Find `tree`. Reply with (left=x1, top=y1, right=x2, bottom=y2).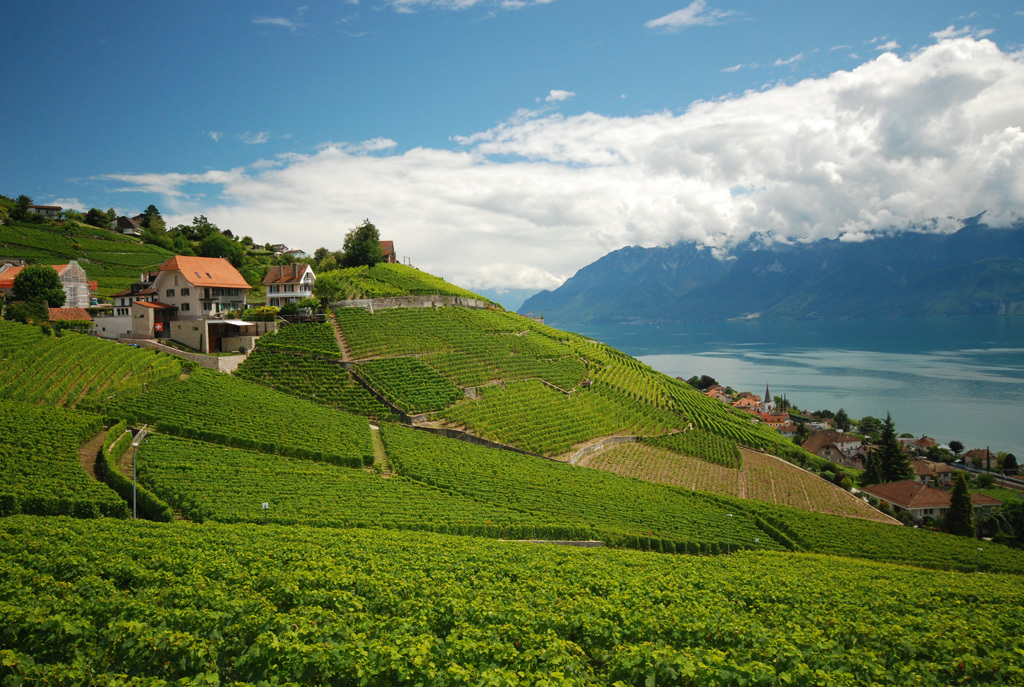
(left=950, top=440, right=962, bottom=457).
